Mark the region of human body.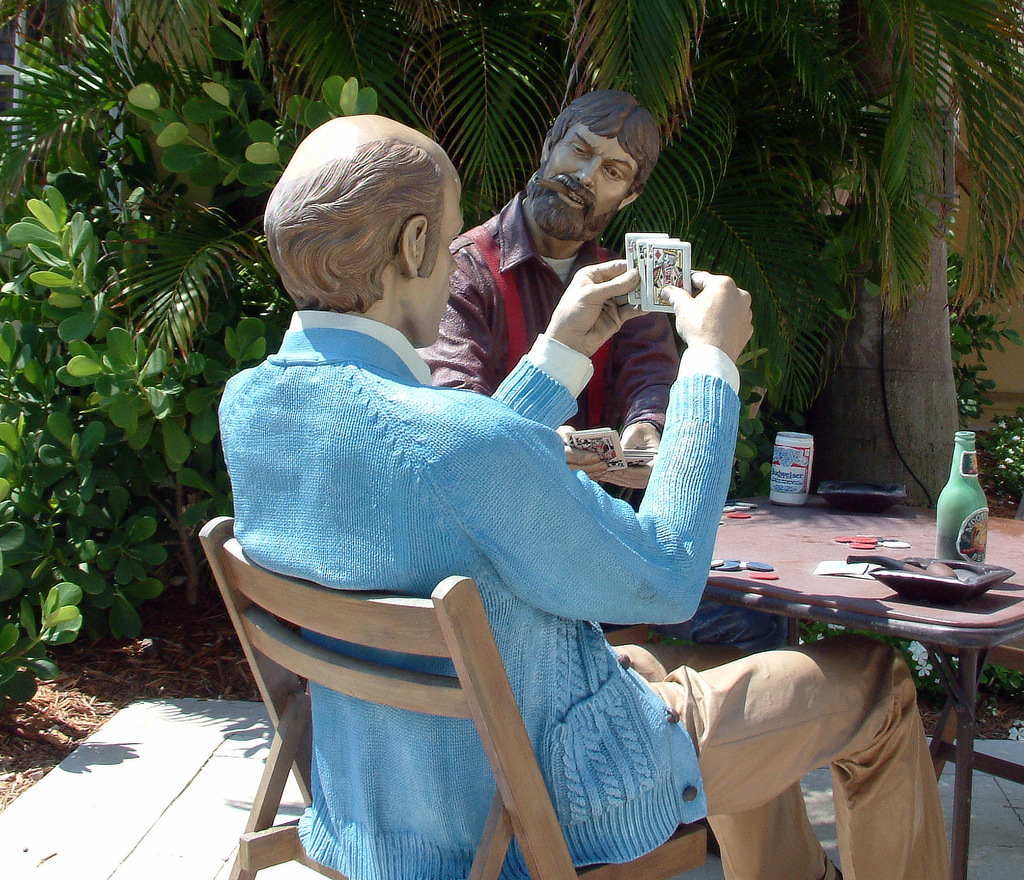
Region: [x1=216, y1=115, x2=956, y2=879].
